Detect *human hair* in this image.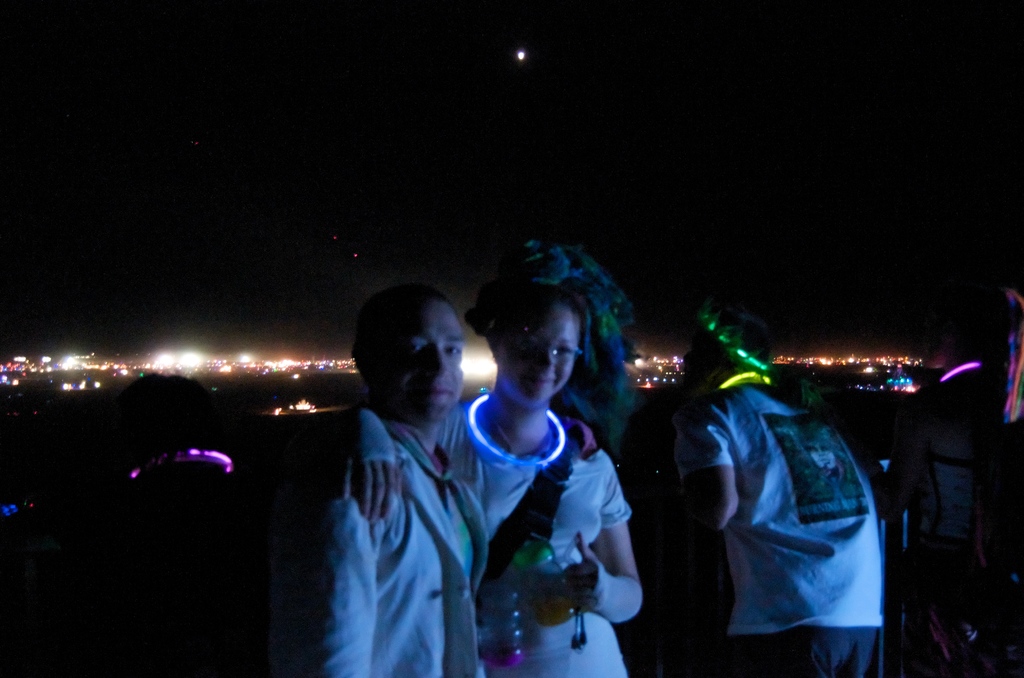
Detection: <box>339,280,458,382</box>.
